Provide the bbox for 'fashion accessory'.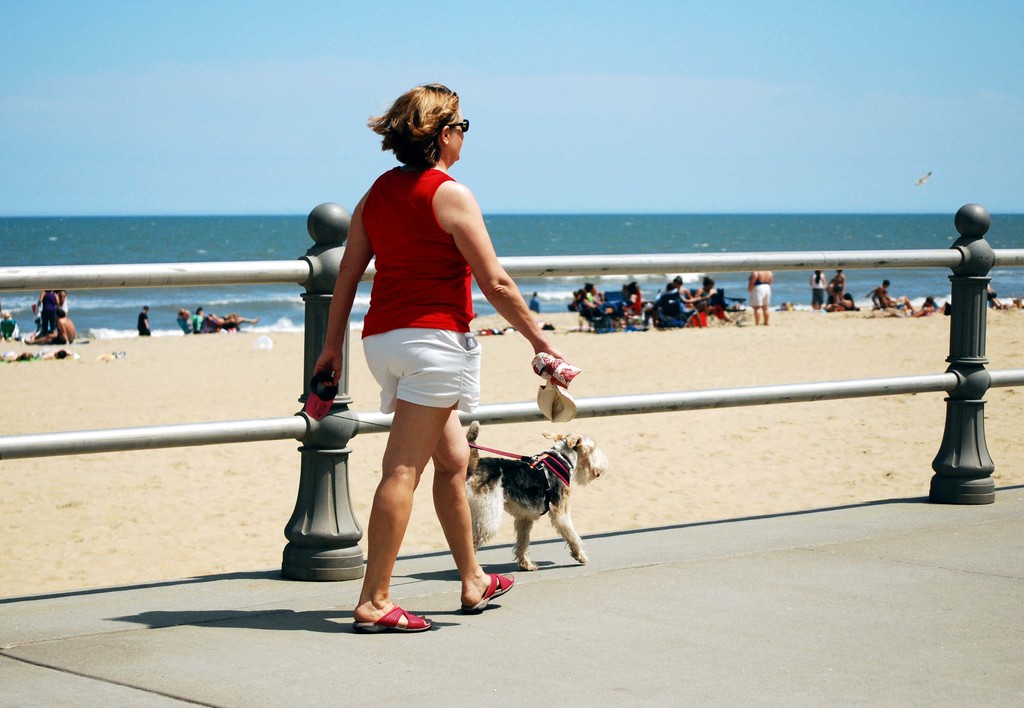
region(347, 603, 432, 632).
